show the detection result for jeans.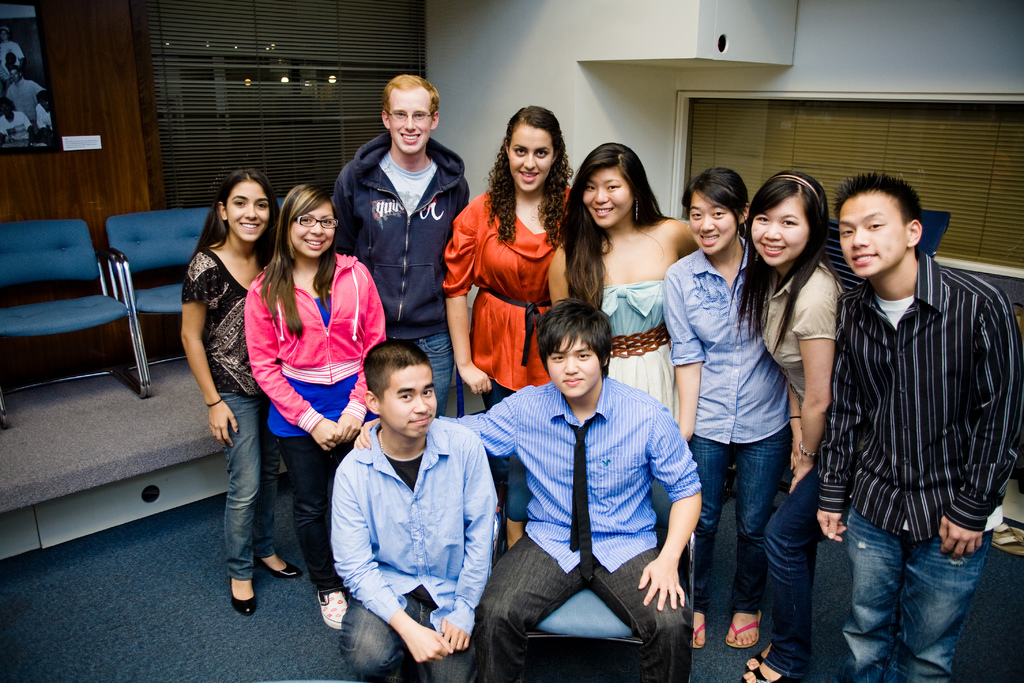
locate(415, 334, 451, 417).
